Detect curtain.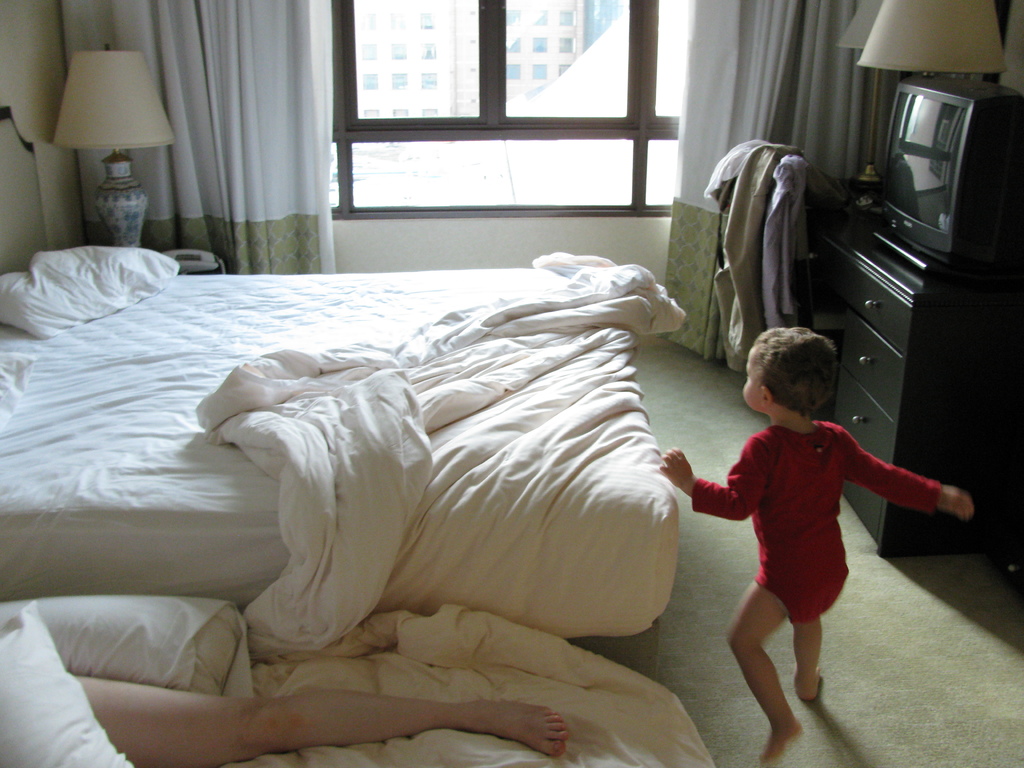
Detected at pyautogui.locateOnScreen(61, 0, 337, 276).
